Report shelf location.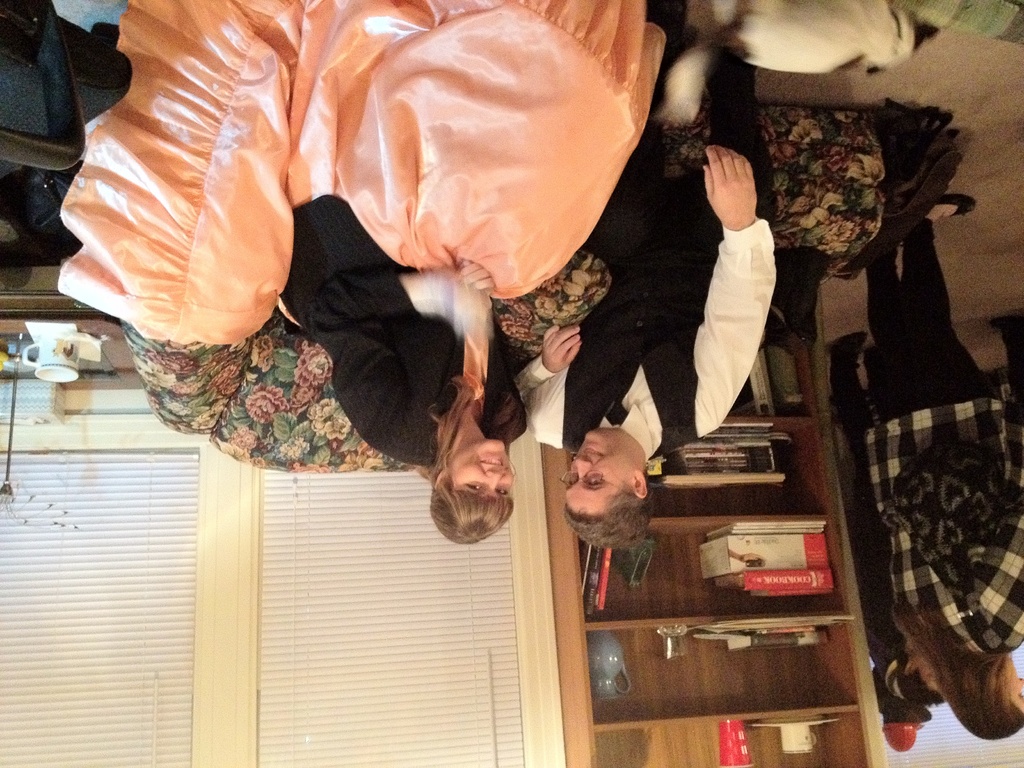
Report: bbox(527, 392, 899, 742).
